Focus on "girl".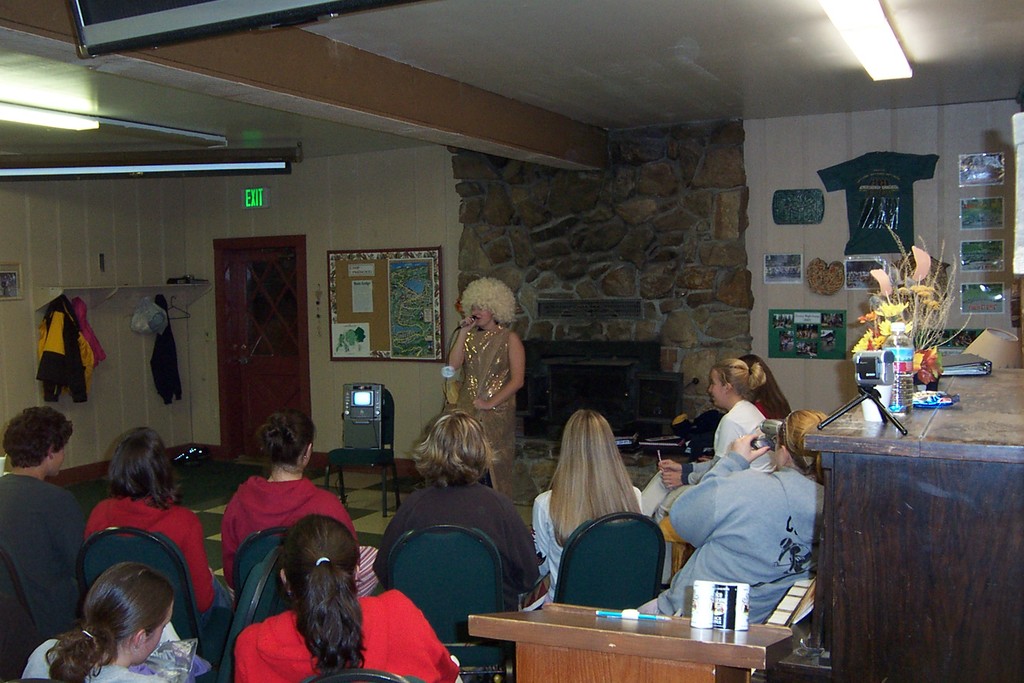
Focused at region(438, 273, 527, 502).
